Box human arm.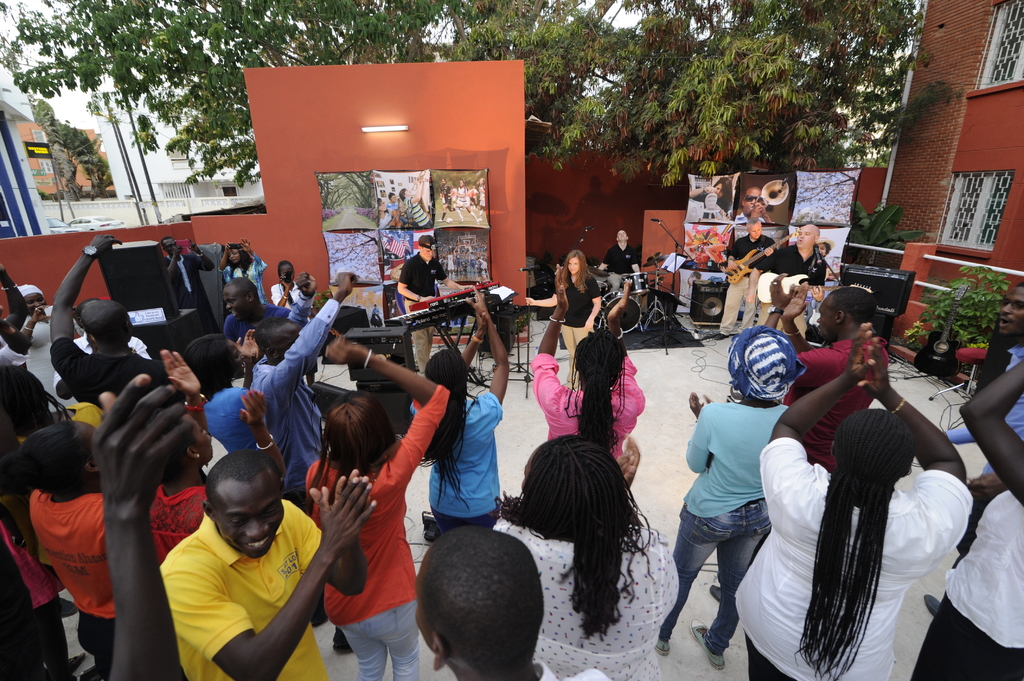
{"left": 260, "top": 273, "right": 364, "bottom": 410}.
